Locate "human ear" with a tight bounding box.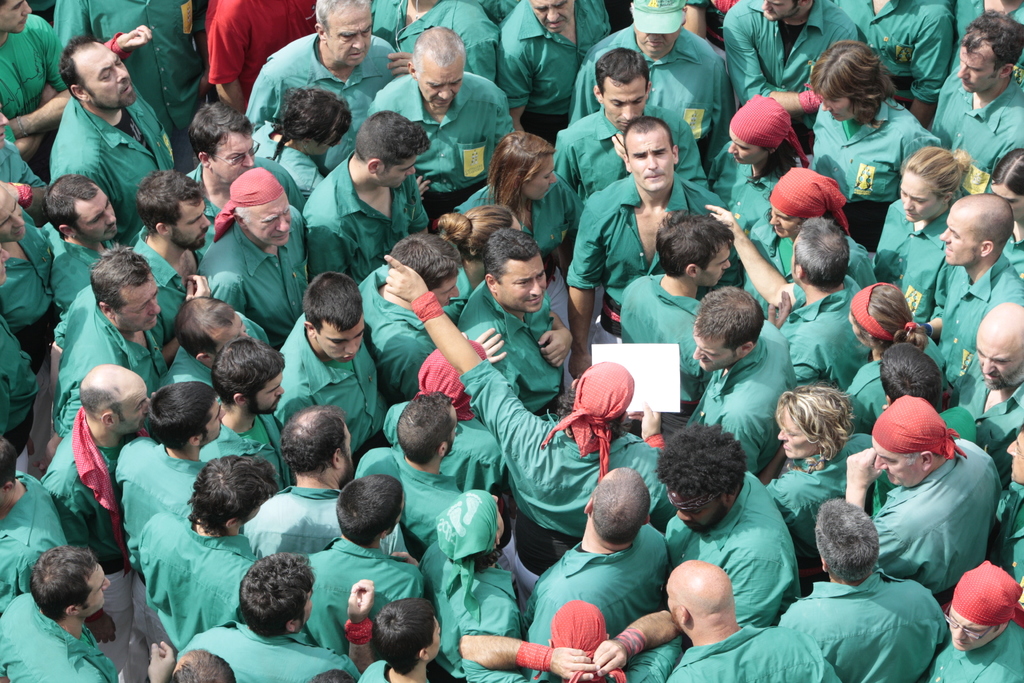
(196,355,211,366).
